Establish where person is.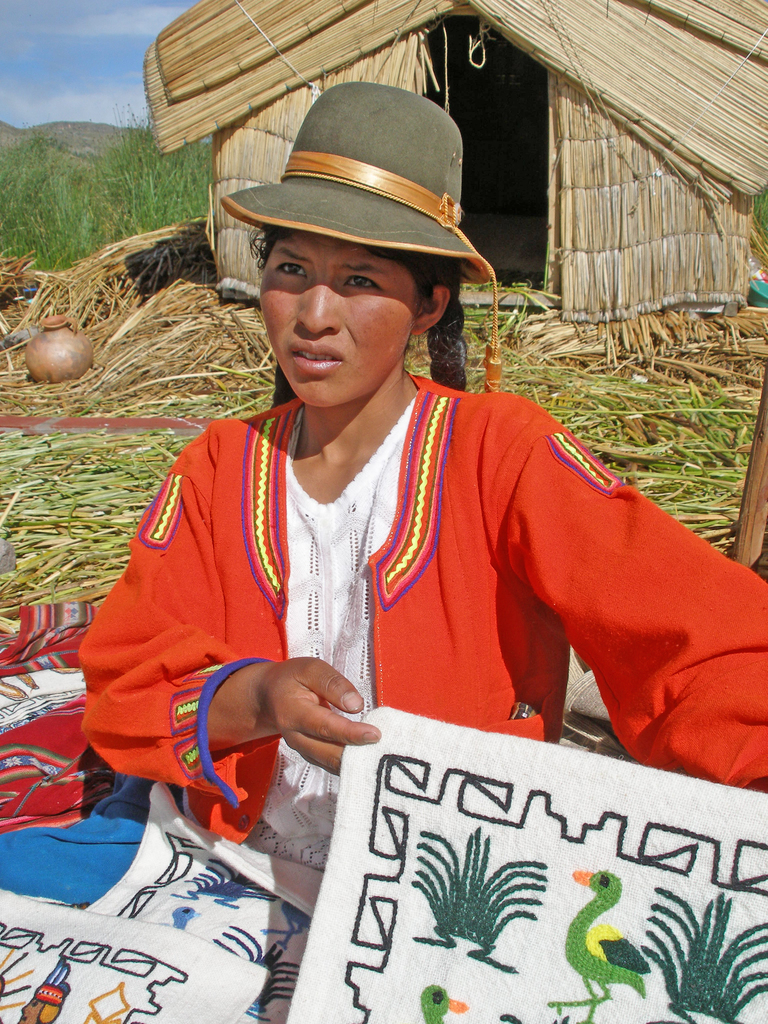
Established at rect(0, 82, 767, 1023).
